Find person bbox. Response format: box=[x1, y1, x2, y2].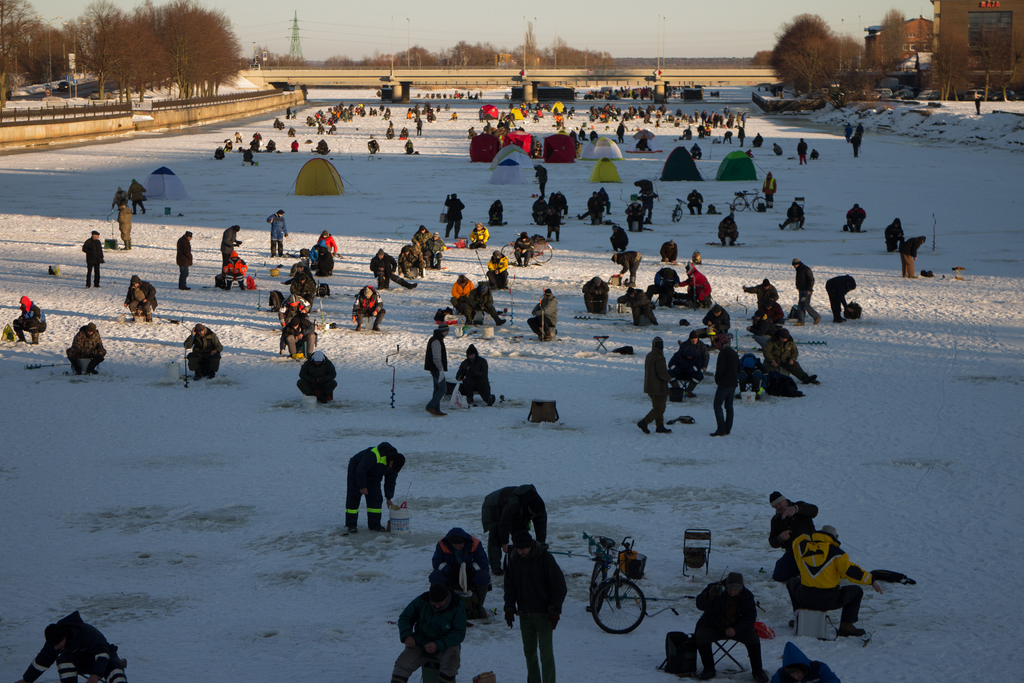
box=[778, 200, 805, 230].
